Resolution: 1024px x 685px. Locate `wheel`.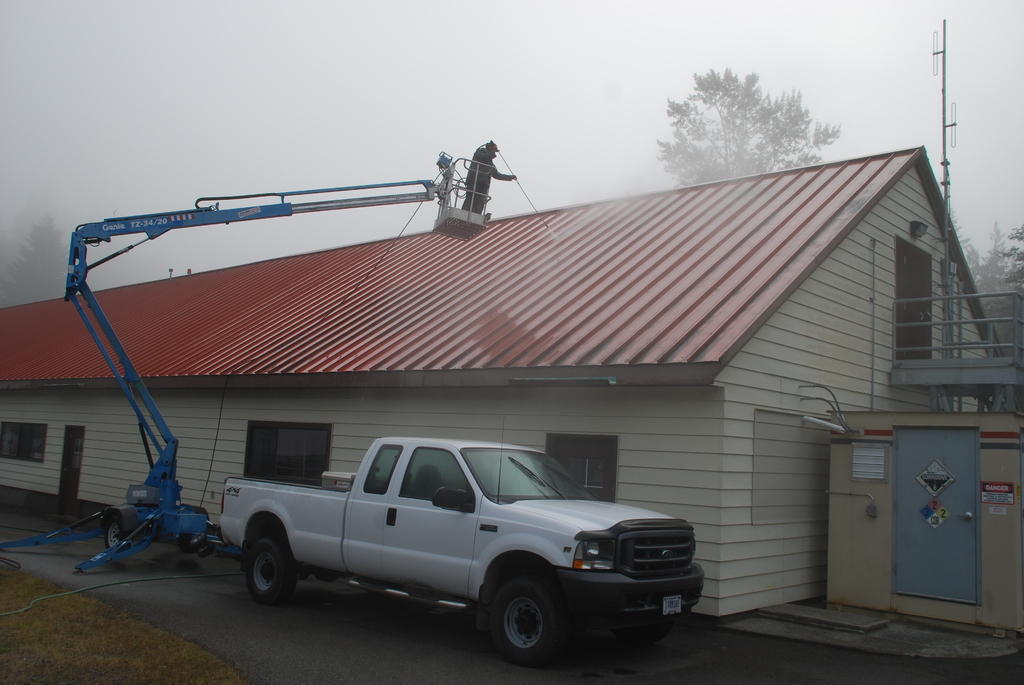
(176, 507, 209, 553).
